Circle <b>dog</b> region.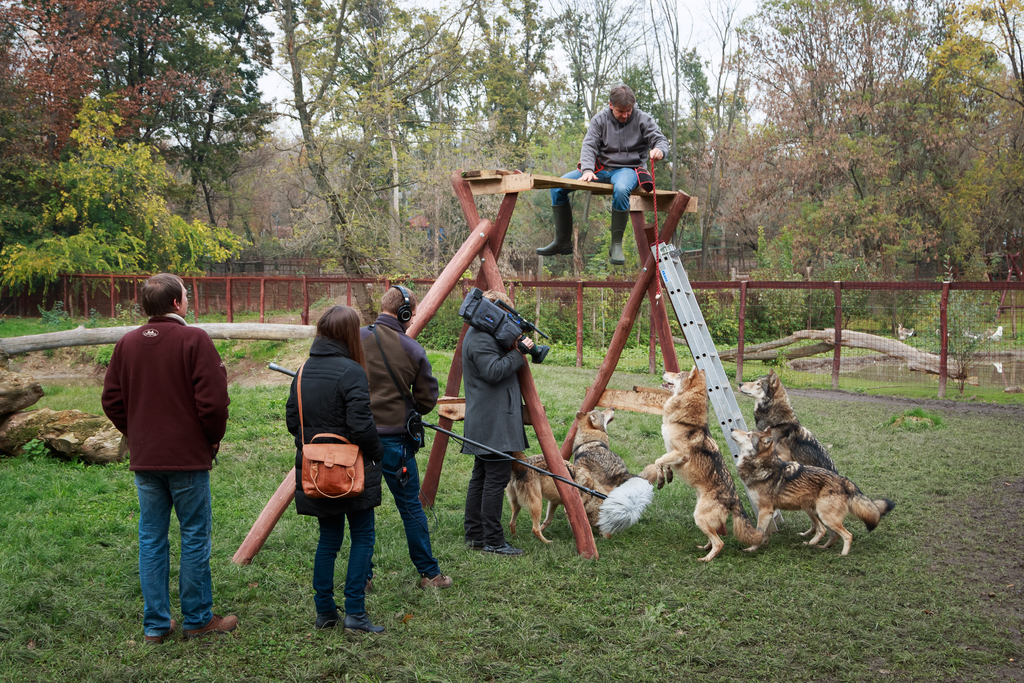
Region: pyautogui.locateOnScreen(732, 363, 847, 534).
